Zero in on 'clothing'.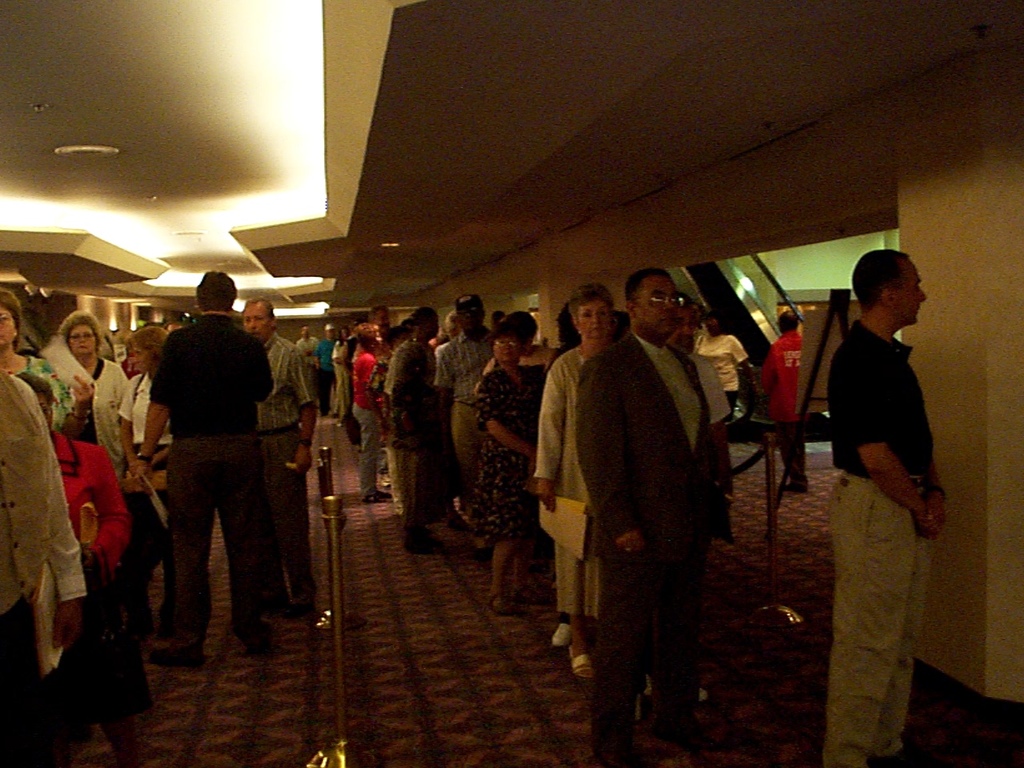
Zeroed in: [x1=575, y1=324, x2=733, y2=767].
